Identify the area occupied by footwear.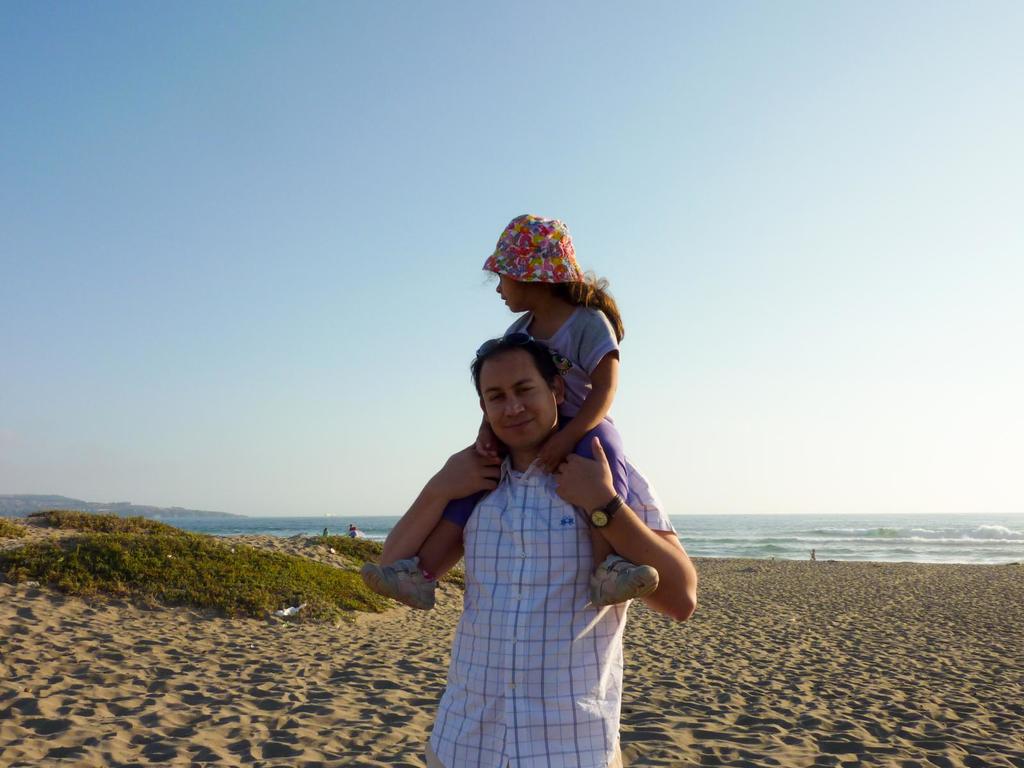
Area: locate(585, 553, 663, 607).
